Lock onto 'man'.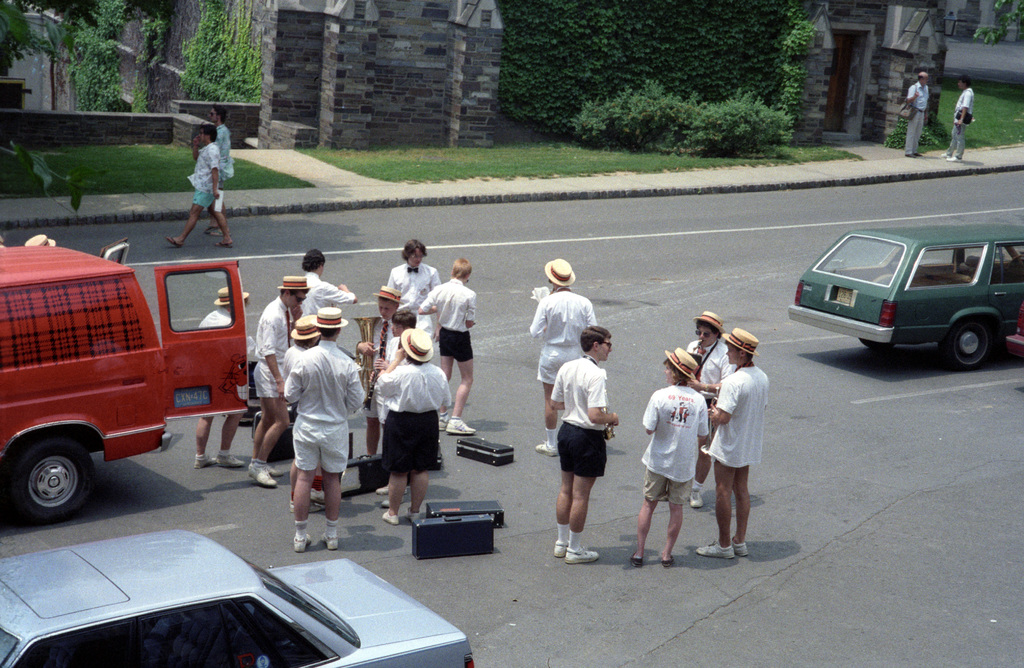
Locked: bbox=(0, 230, 7, 248).
